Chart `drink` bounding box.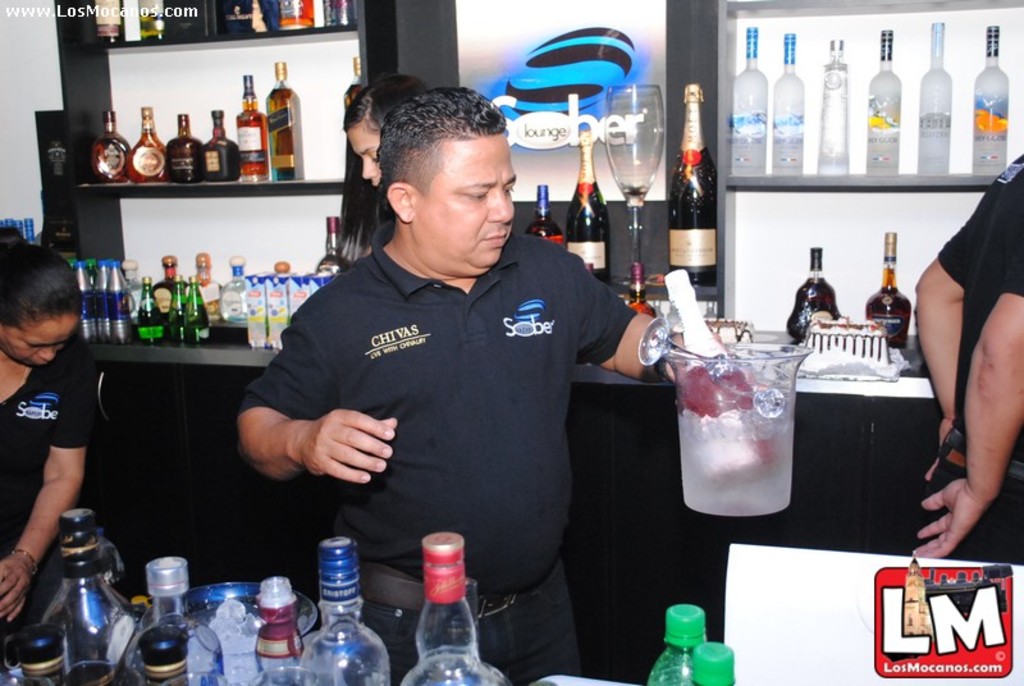
Charted: [left=970, top=26, right=1007, bottom=175].
